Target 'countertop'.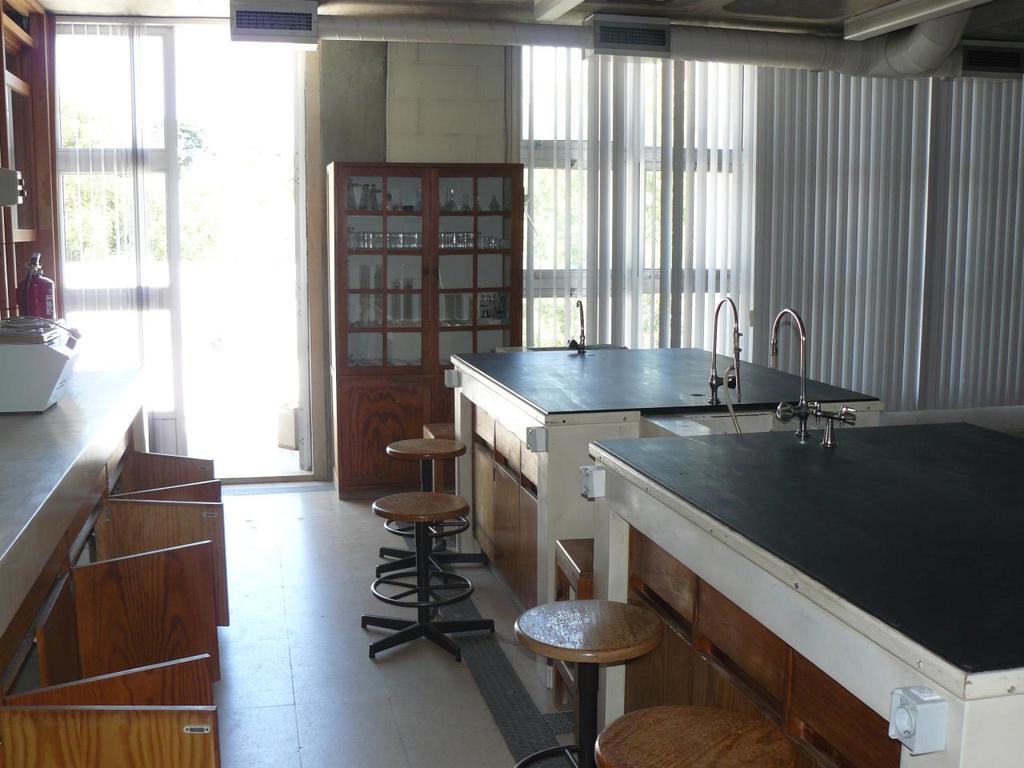
Target region: pyautogui.locateOnScreen(440, 338, 1023, 767).
